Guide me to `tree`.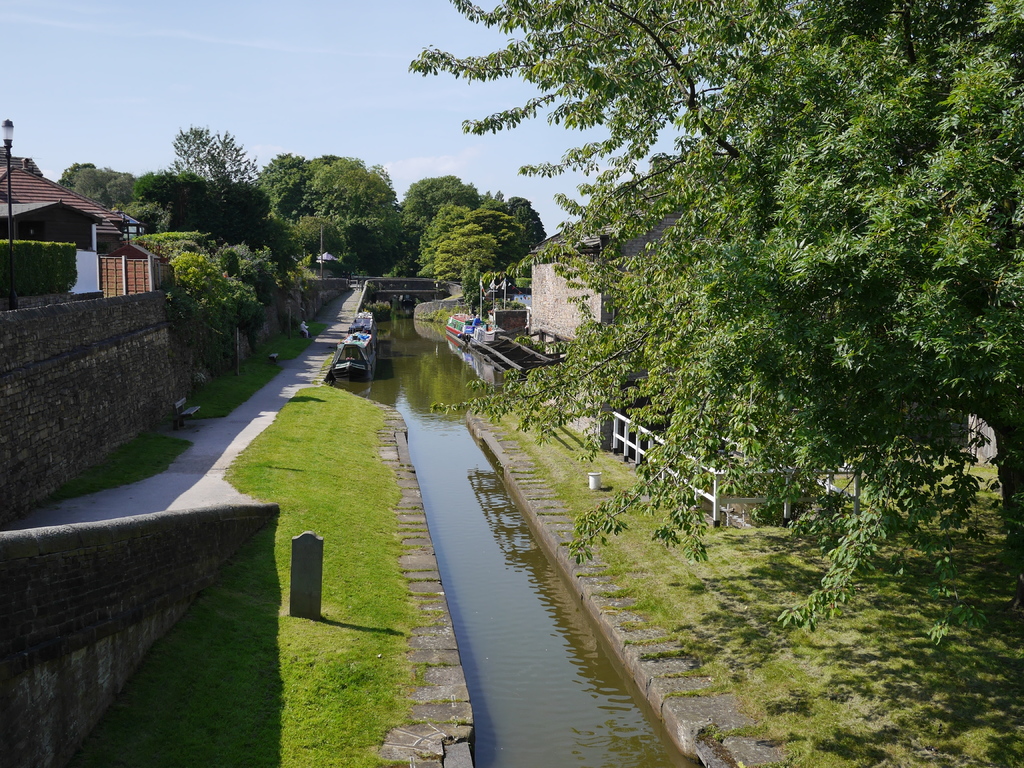
Guidance: x1=0 y1=239 x2=83 y2=299.
